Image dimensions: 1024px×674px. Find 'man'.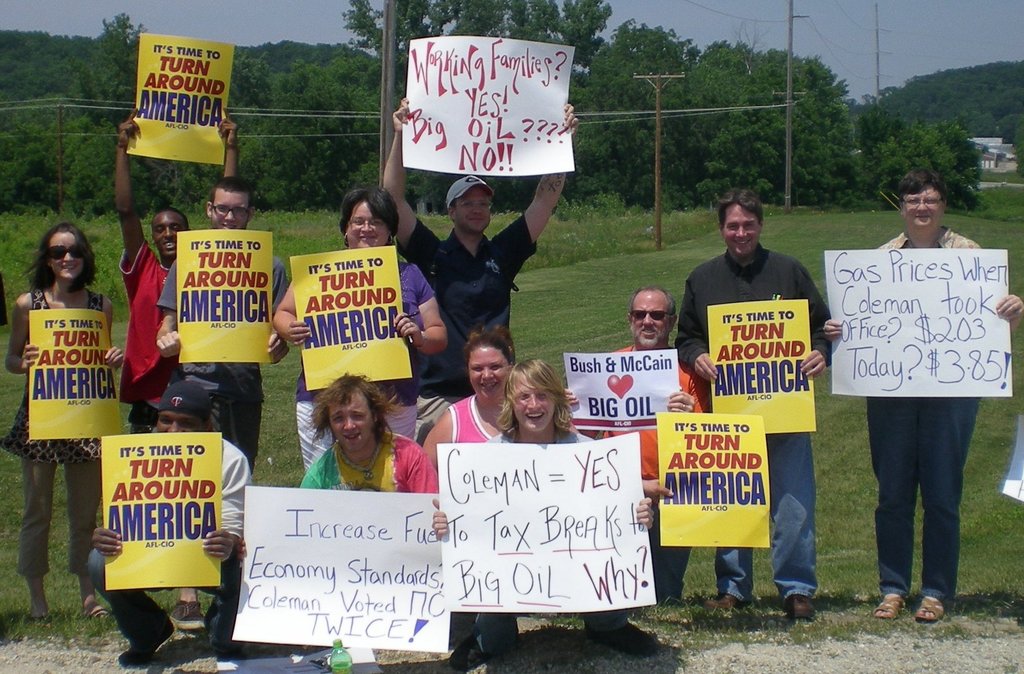
<region>155, 173, 292, 475</region>.
